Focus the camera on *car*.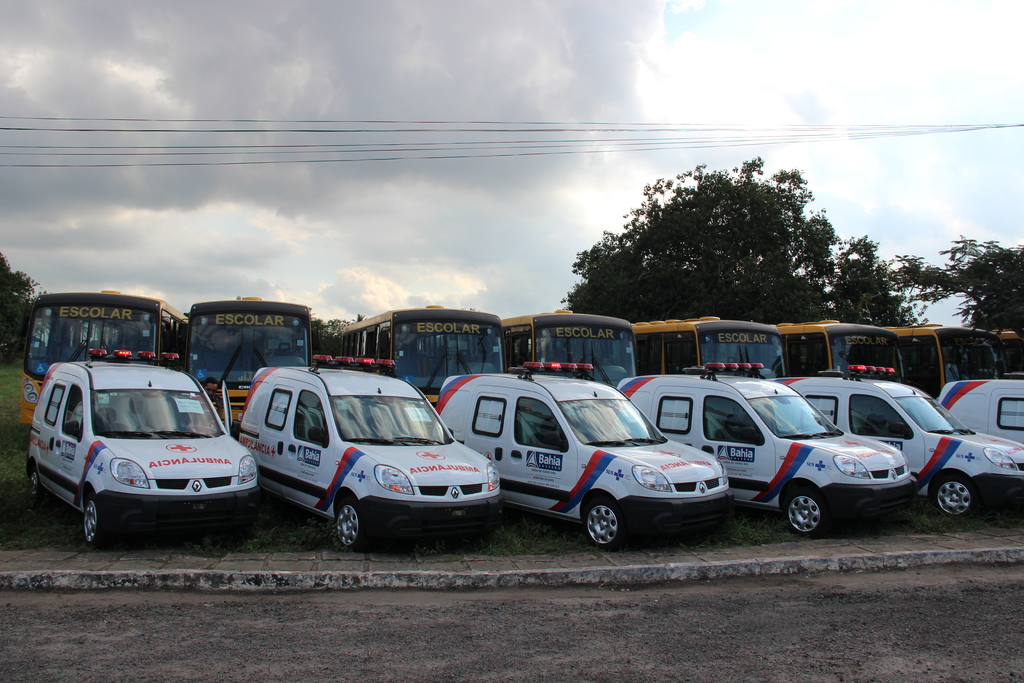
Focus region: 766 359 1023 517.
